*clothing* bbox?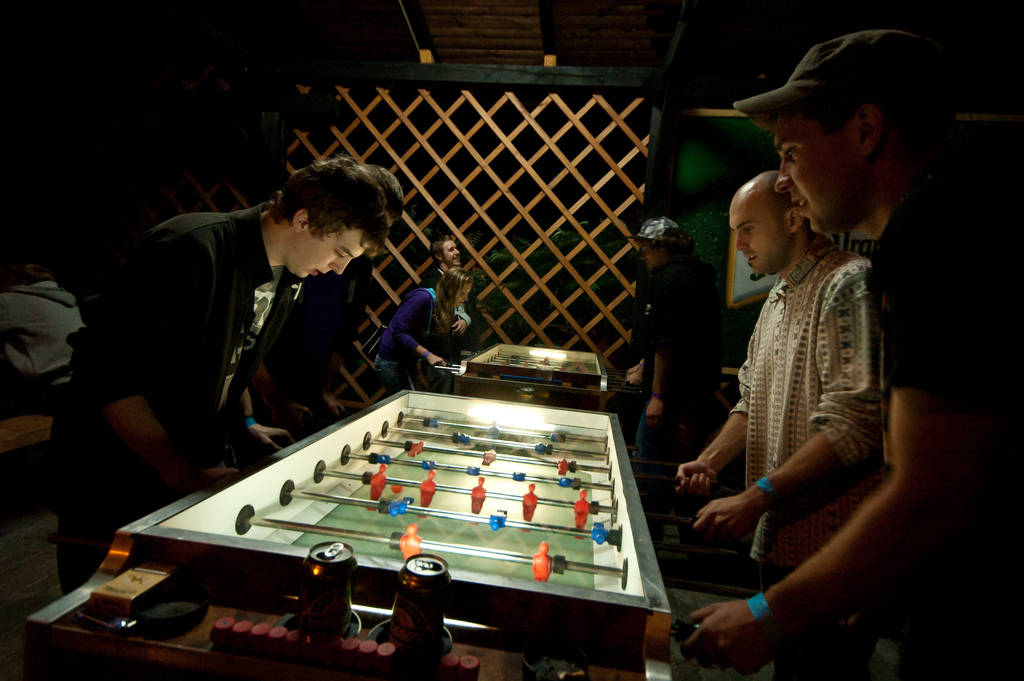
left=0, top=276, right=87, bottom=418
